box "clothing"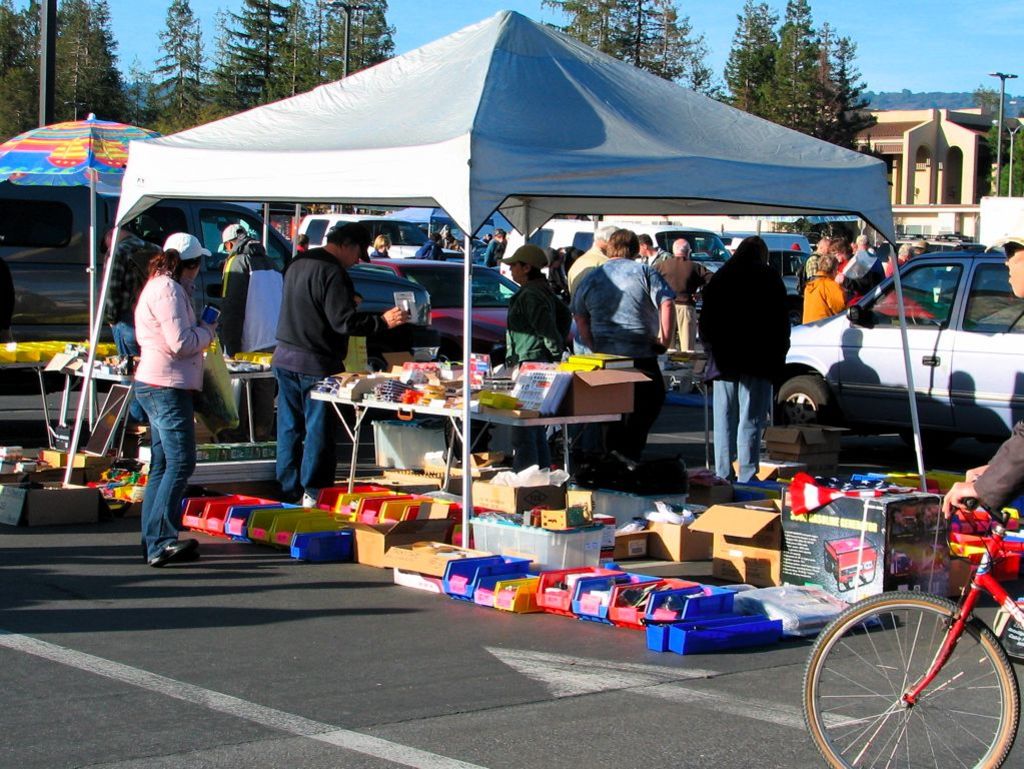
[x1=127, y1=270, x2=210, y2=560]
